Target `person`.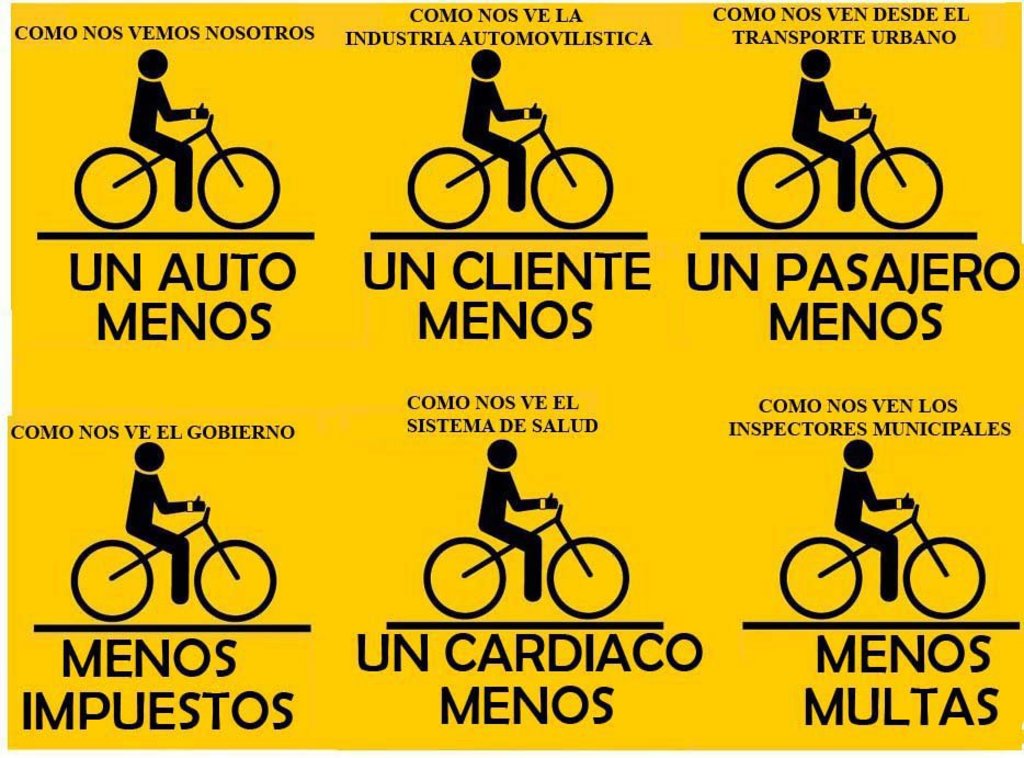
Target region: (833,439,915,604).
